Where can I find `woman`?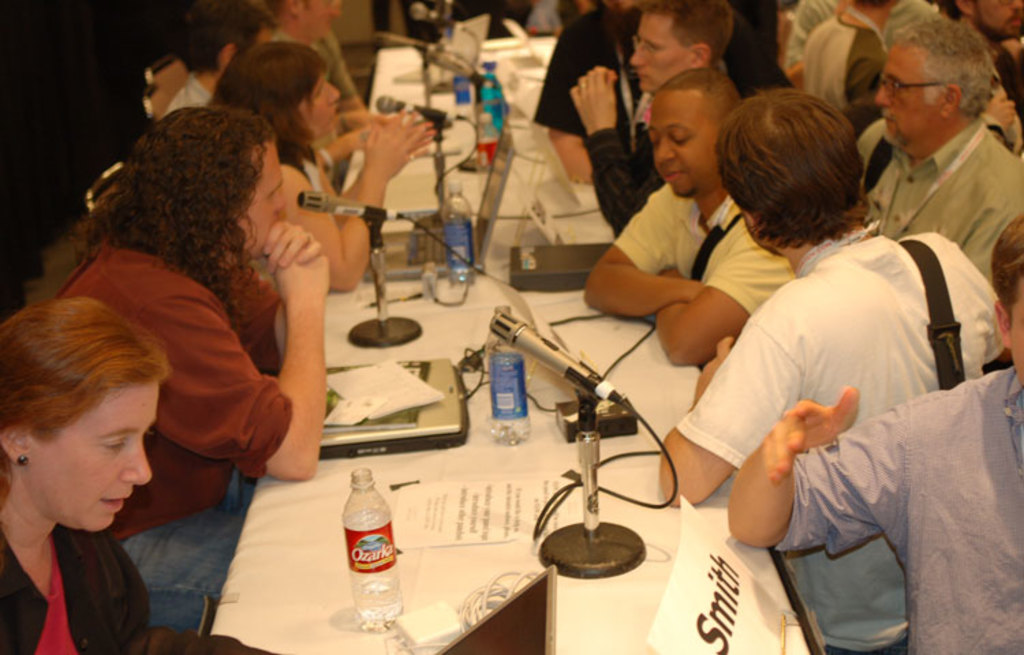
You can find it at 0, 291, 285, 654.
